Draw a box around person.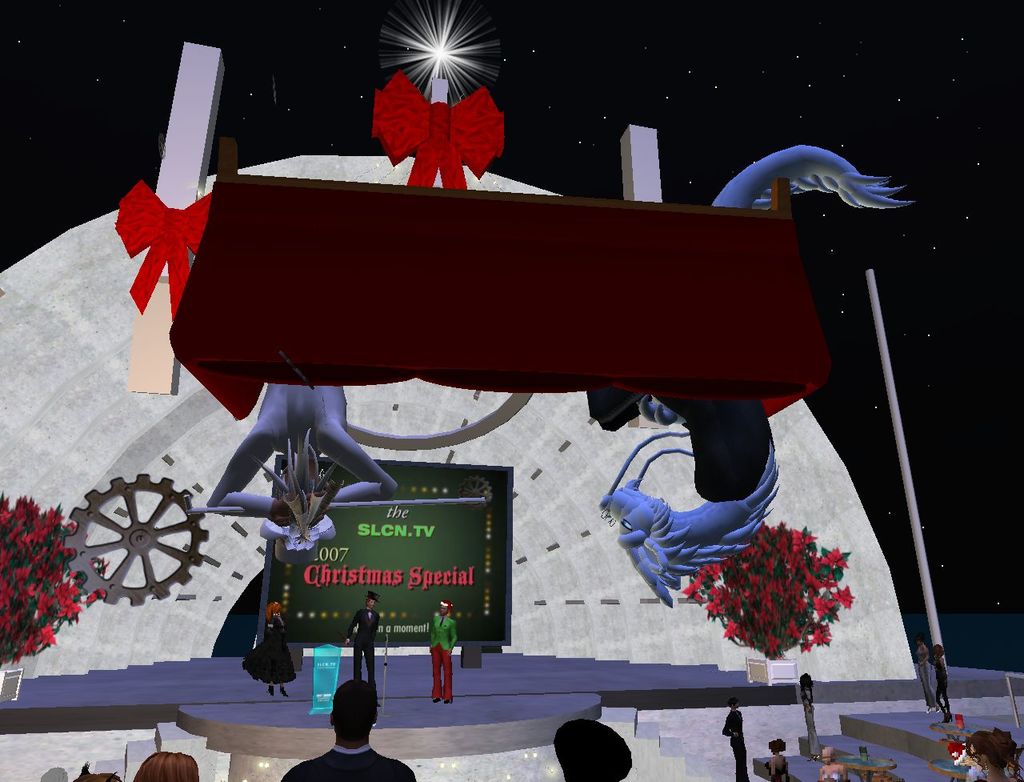
(x1=277, y1=677, x2=415, y2=781).
